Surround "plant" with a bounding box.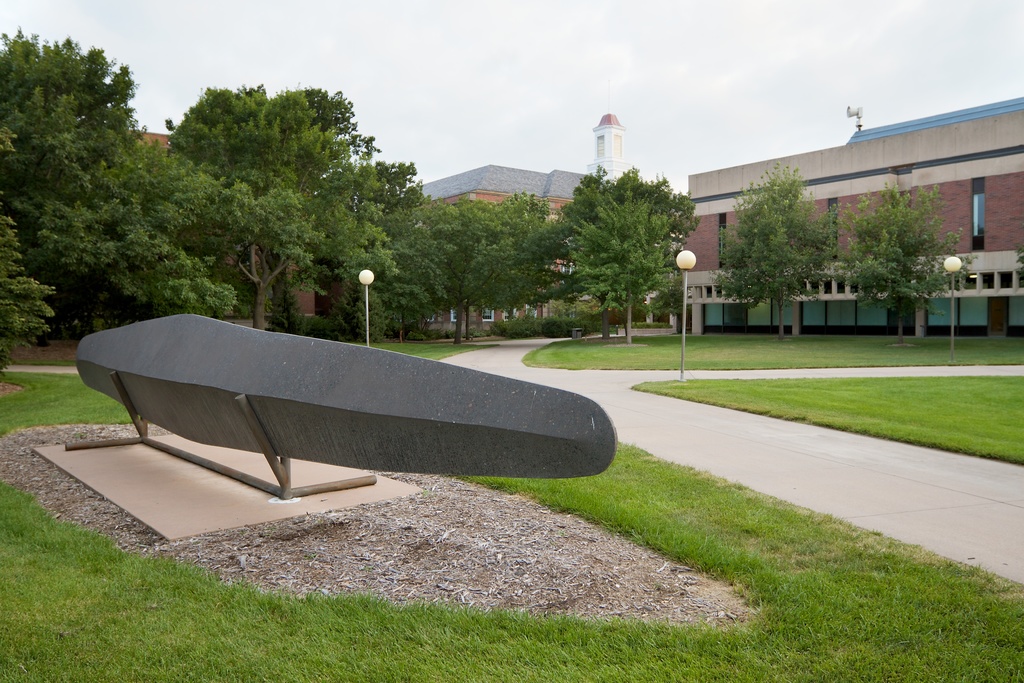
{"x1": 347, "y1": 284, "x2": 391, "y2": 343}.
